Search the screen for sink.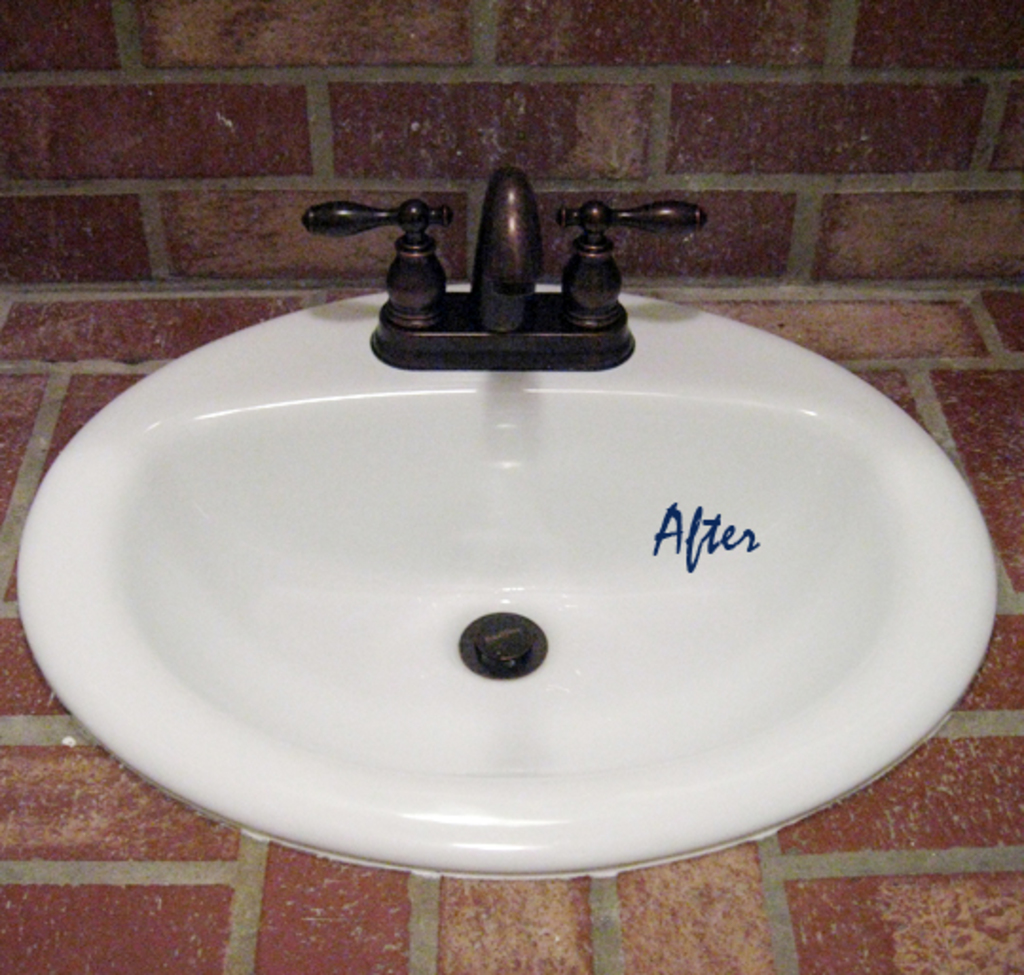
Found at x1=17, y1=165, x2=997, y2=890.
